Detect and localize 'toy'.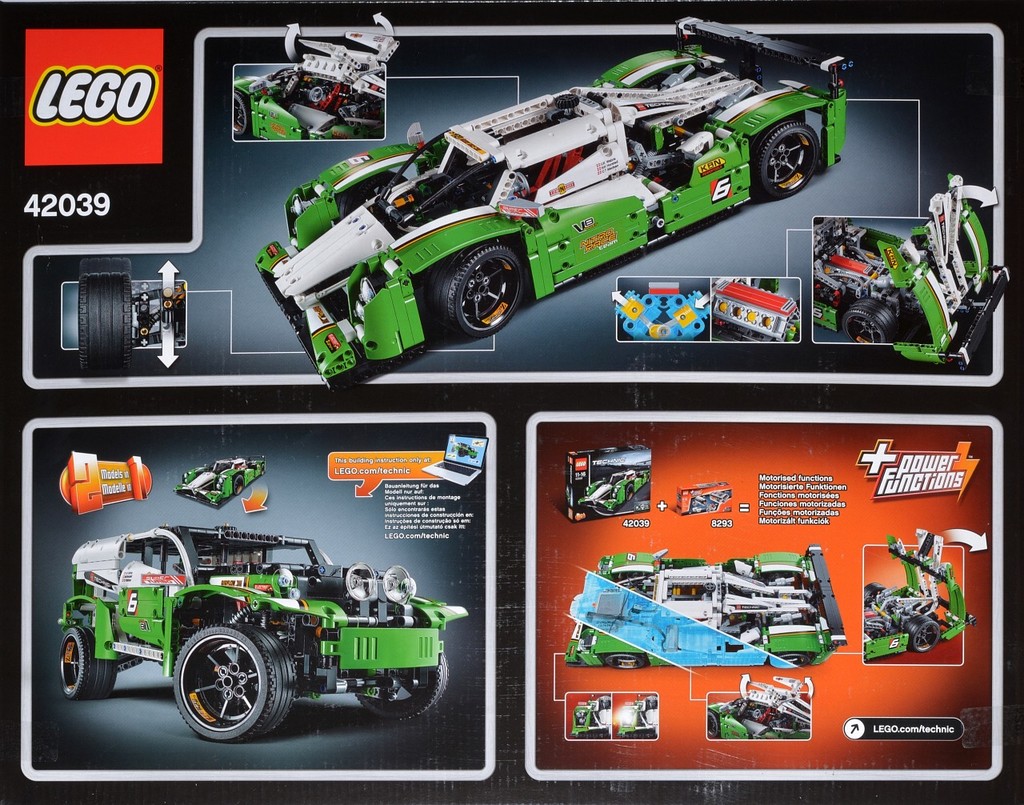
Localized at left=812, top=172, right=1013, bottom=373.
